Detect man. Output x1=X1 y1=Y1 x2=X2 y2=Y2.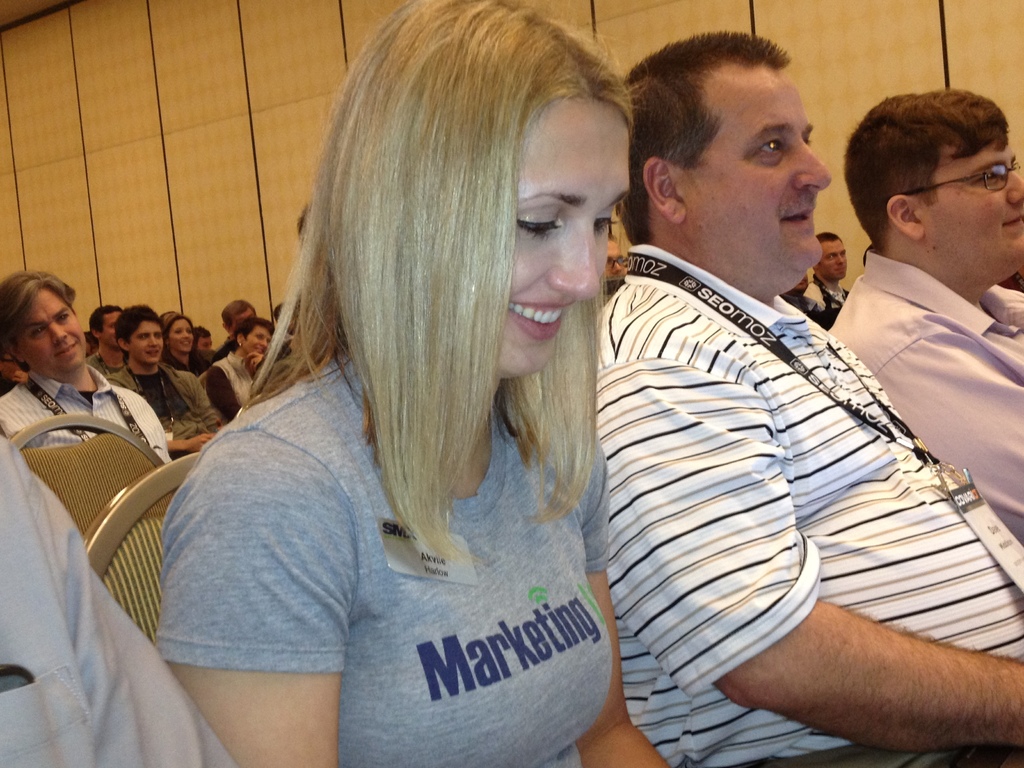
x1=114 y1=307 x2=229 y2=456.
